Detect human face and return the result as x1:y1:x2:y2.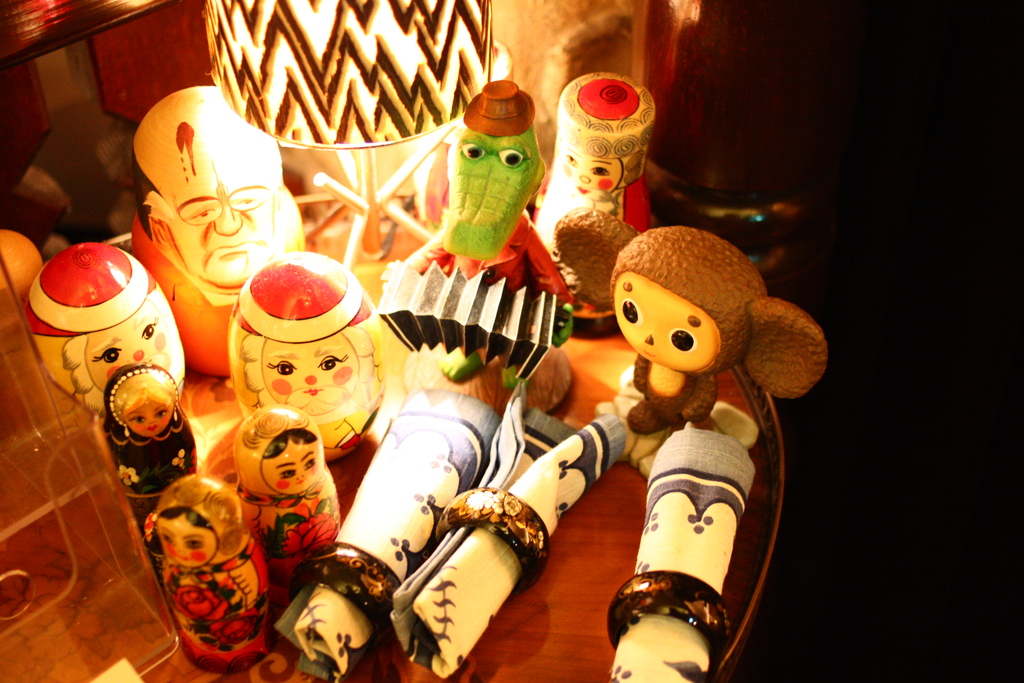
163:156:284:296.
